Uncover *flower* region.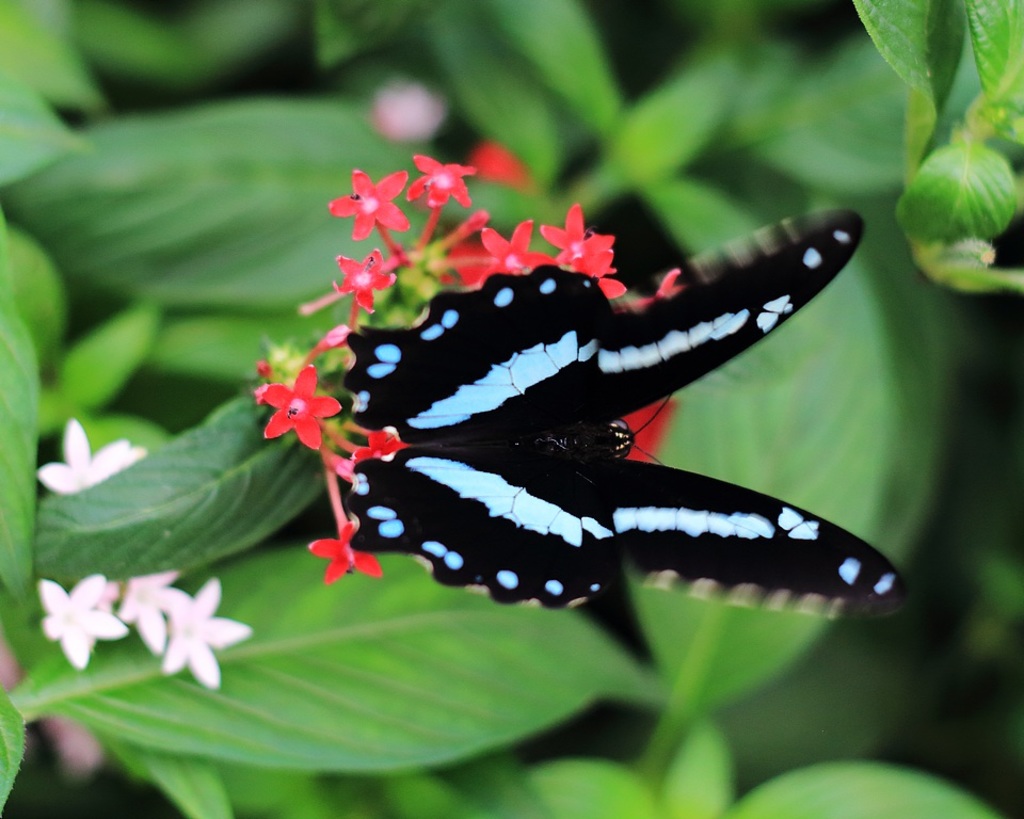
Uncovered: 332 237 401 319.
